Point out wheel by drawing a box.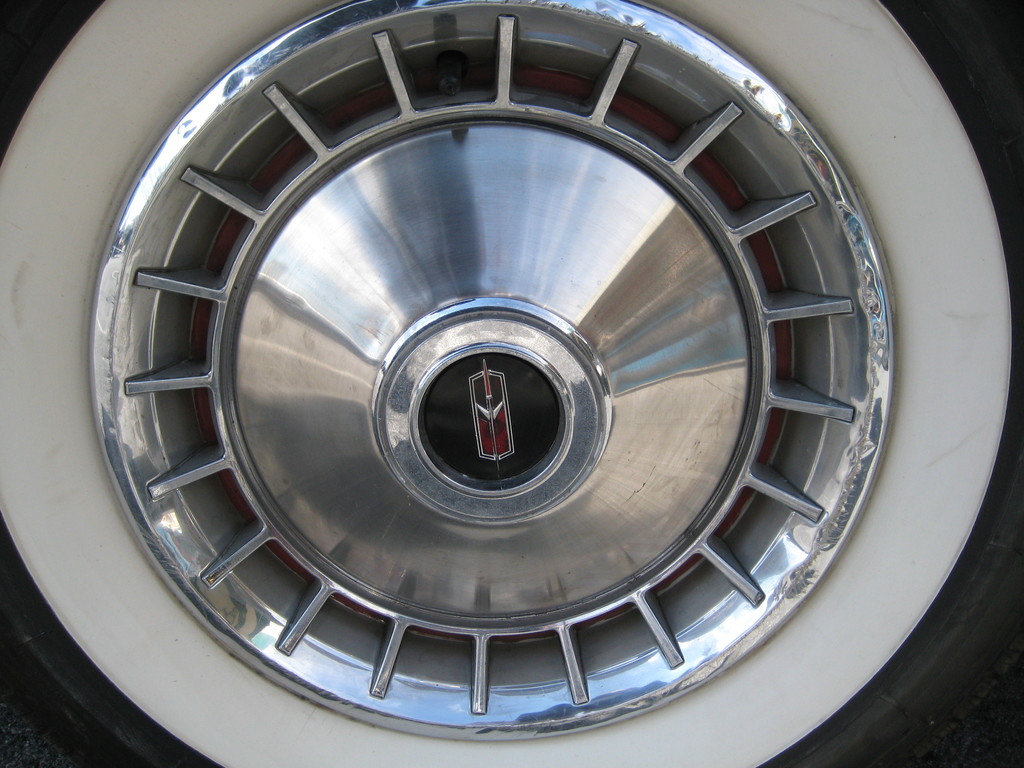
x1=0, y1=0, x2=1020, y2=767.
